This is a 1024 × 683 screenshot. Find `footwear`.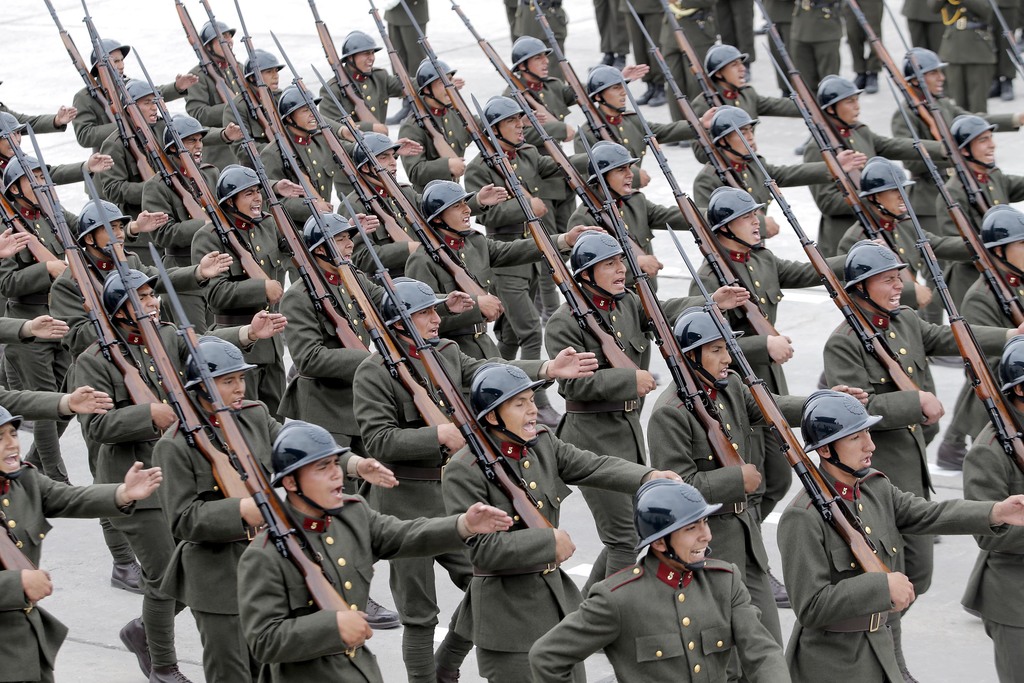
Bounding box: 529/402/568/427.
